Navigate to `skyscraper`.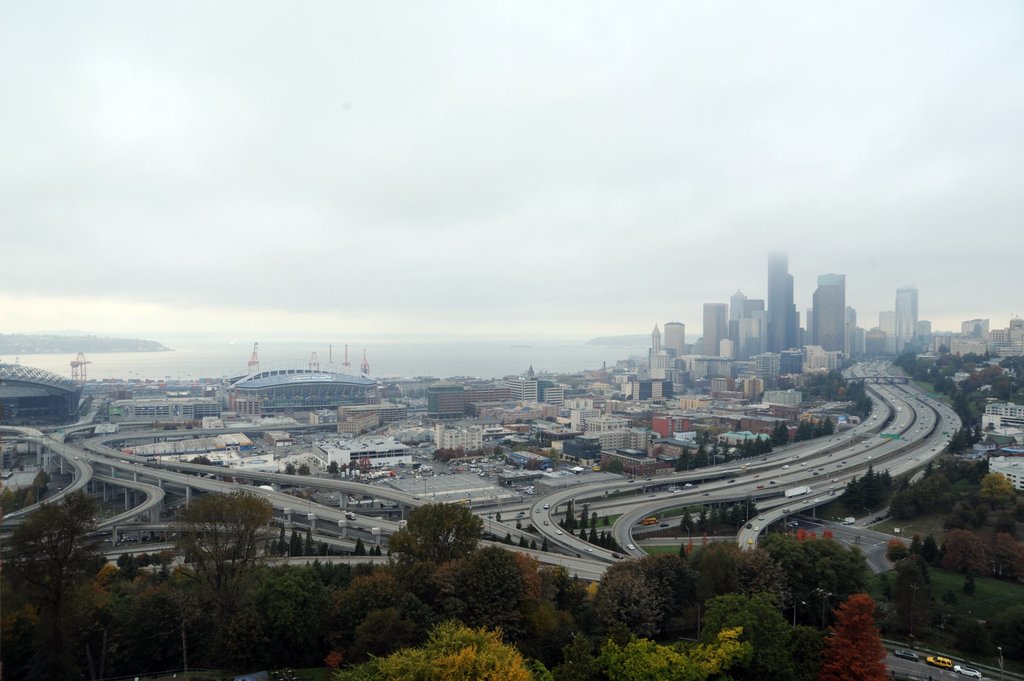
Navigation target: [x1=812, y1=268, x2=845, y2=353].
